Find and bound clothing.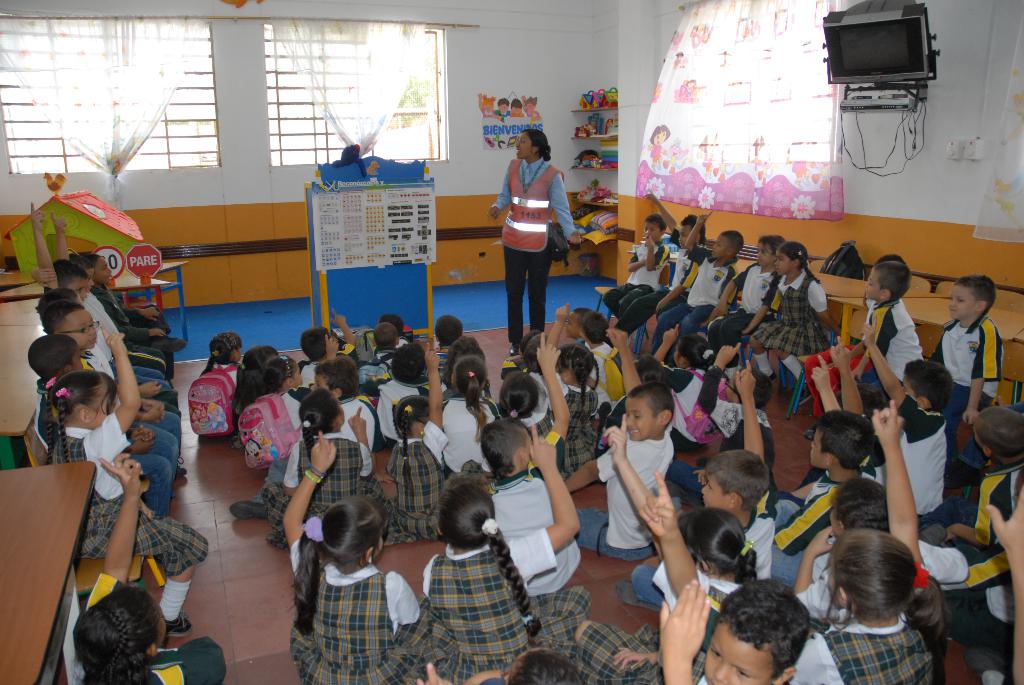
Bound: BBox(239, 423, 390, 537).
